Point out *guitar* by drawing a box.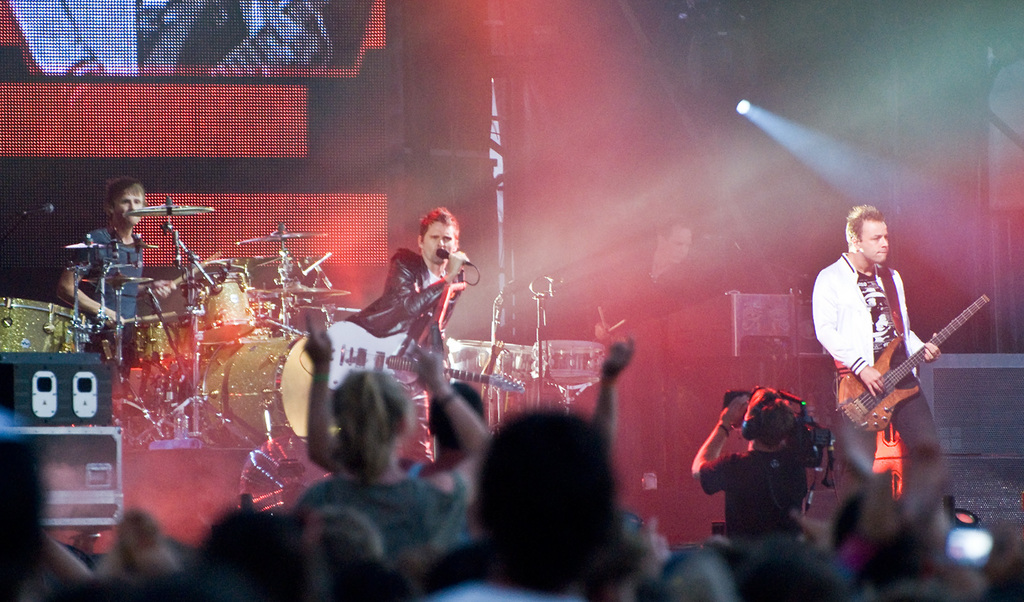
region(296, 317, 527, 395).
